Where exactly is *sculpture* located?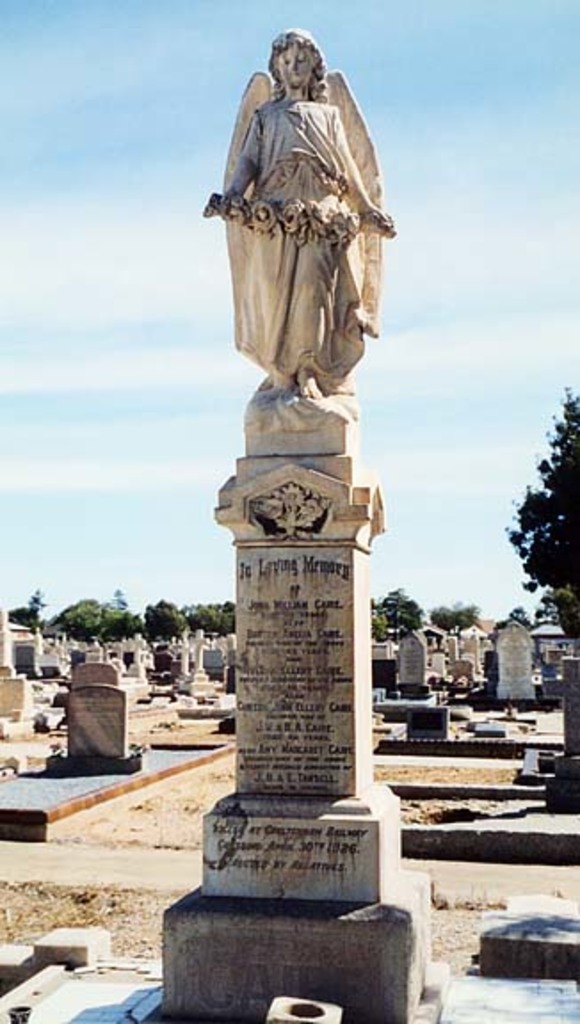
Its bounding box is box=[213, 25, 407, 473].
